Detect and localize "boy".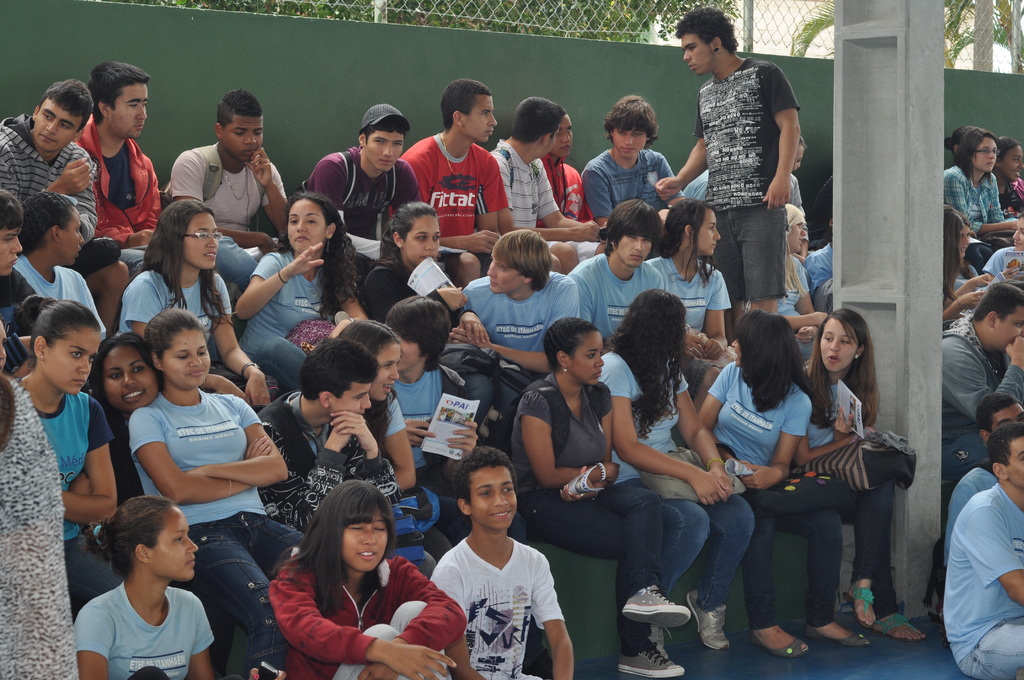
Localized at <bbox>2, 70, 92, 243</bbox>.
